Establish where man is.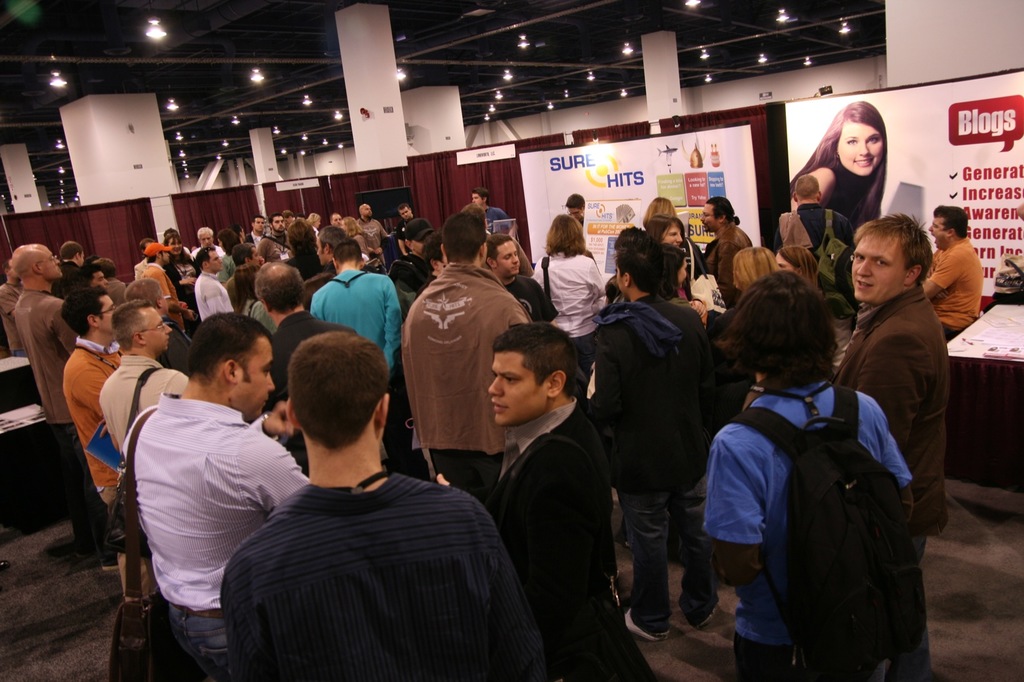
Established at bbox=[404, 203, 531, 498].
